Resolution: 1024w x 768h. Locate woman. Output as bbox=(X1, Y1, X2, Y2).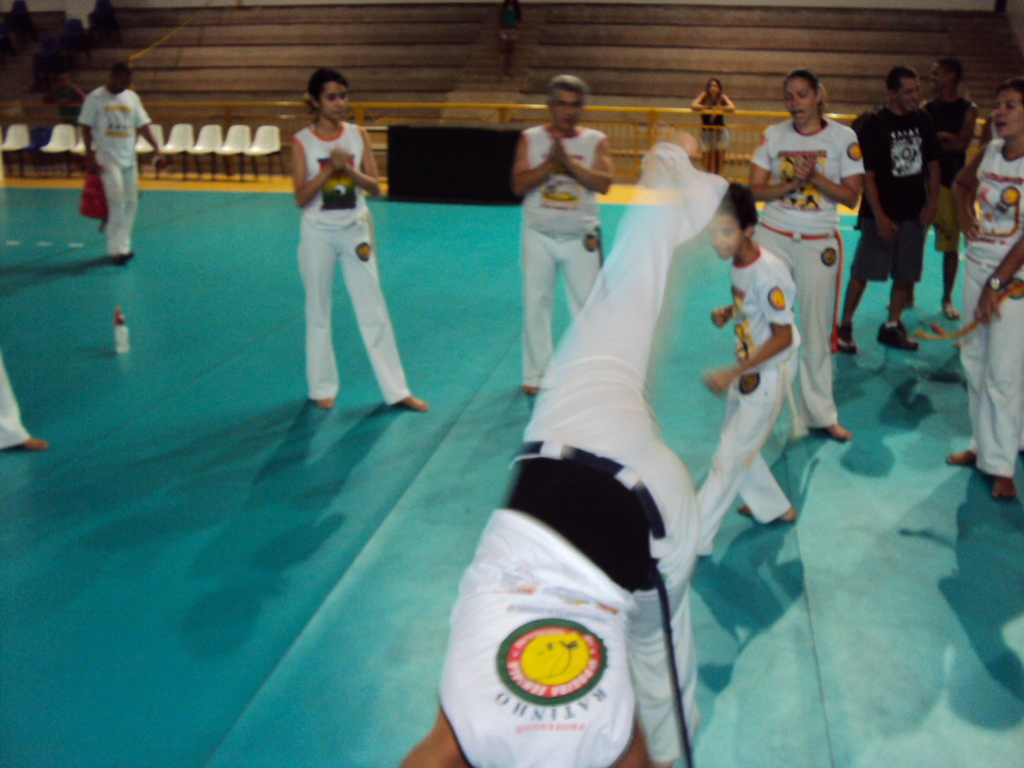
bbox=(946, 74, 1023, 506).
